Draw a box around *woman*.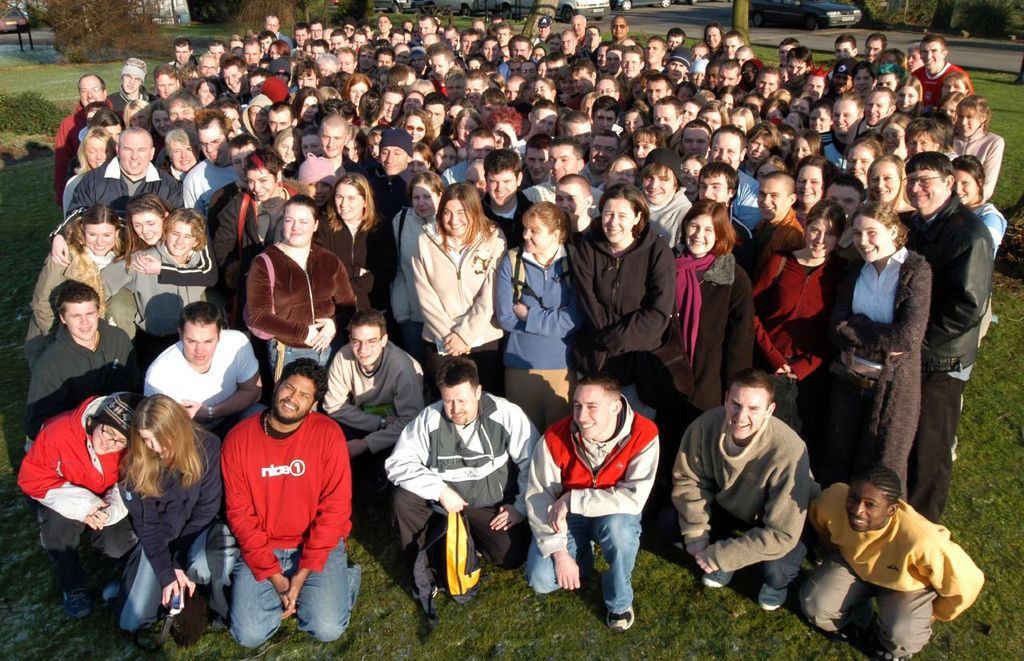
[left=340, top=73, right=372, bottom=115].
